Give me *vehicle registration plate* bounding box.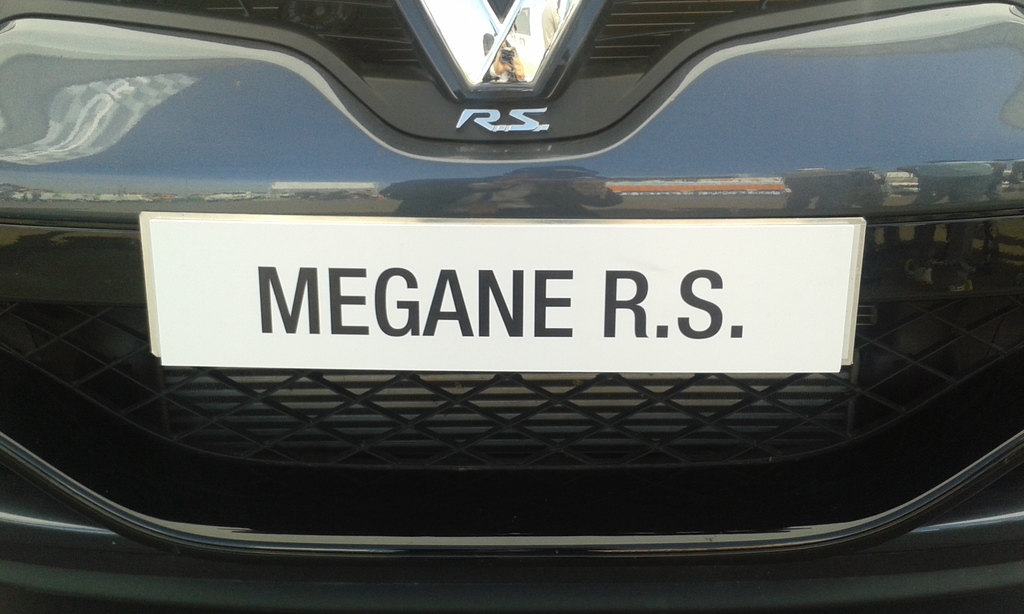
144:218:859:368.
